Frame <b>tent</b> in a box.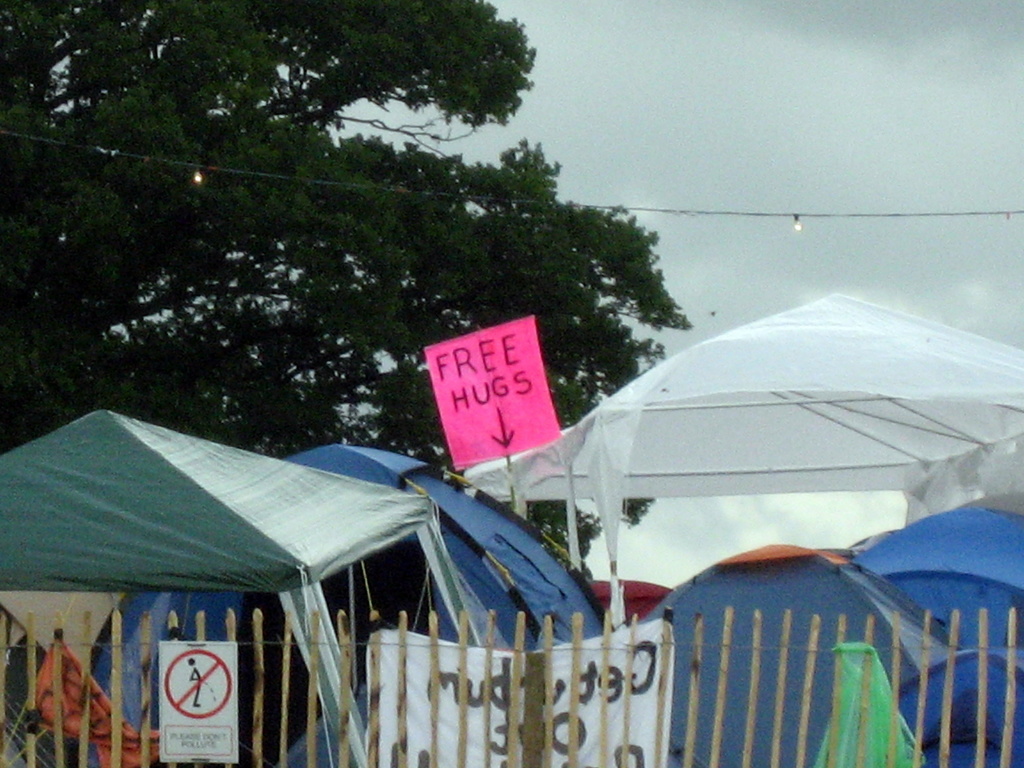
box(825, 506, 1023, 767).
